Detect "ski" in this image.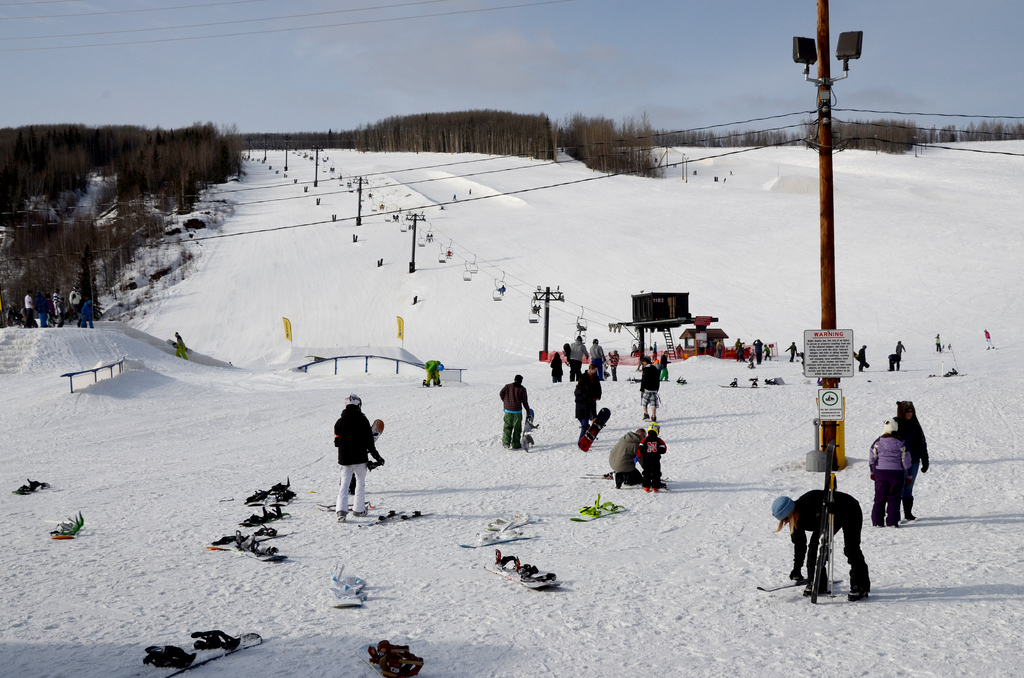
Detection: left=481, top=548, right=564, bottom=593.
